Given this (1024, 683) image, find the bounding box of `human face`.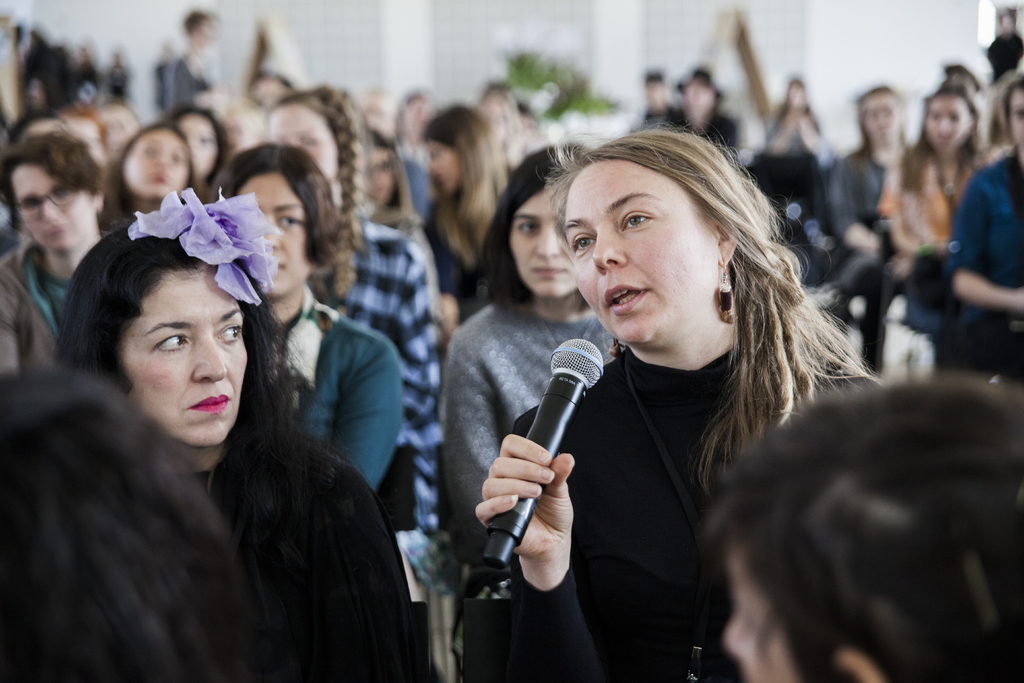
[x1=916, y1=88, x2=971, y2=147].
